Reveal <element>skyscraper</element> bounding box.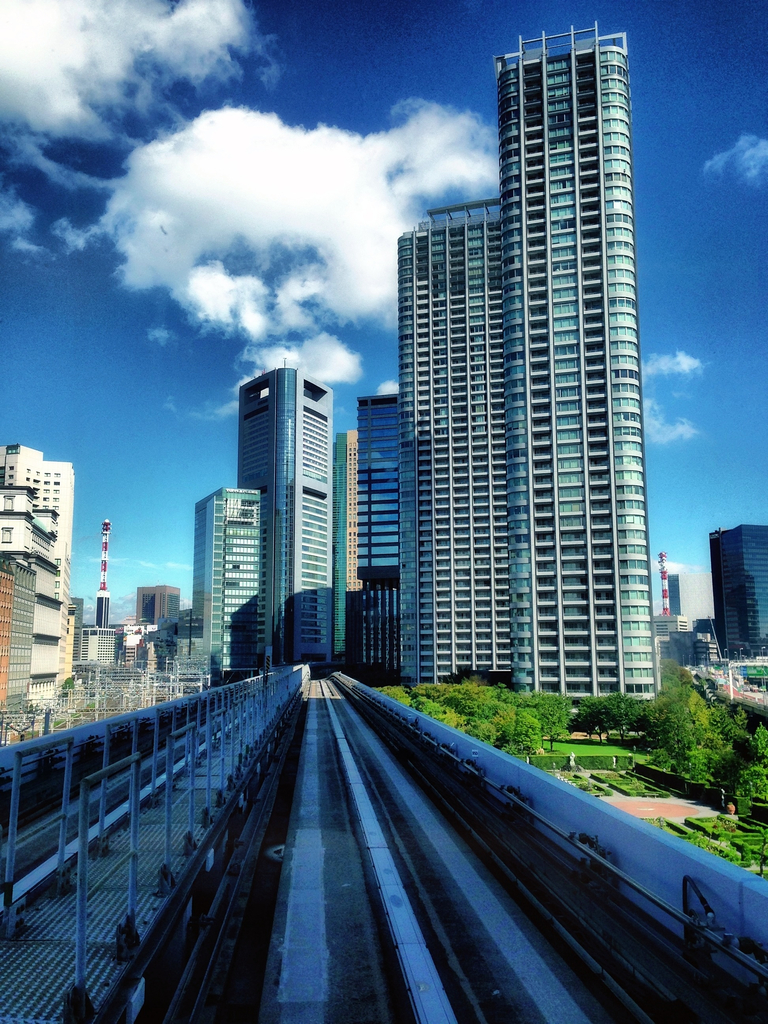
Revealed: (696, 516, 767, 665).
